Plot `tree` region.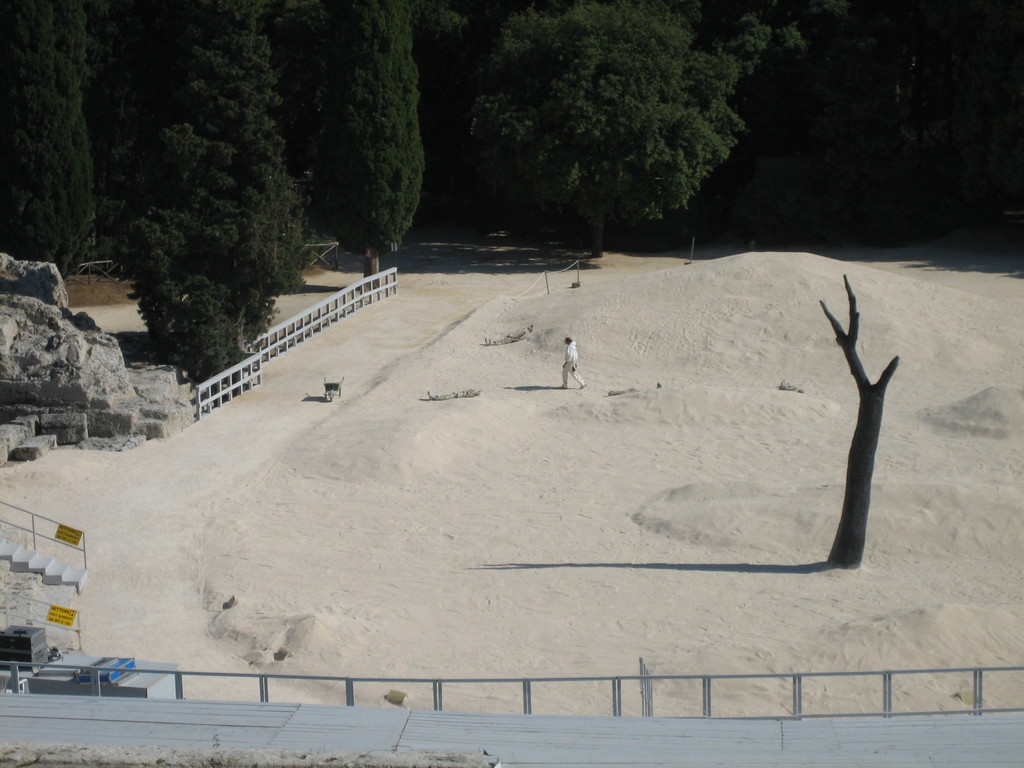
Plotted at locate(323, 0, 425, 314).
